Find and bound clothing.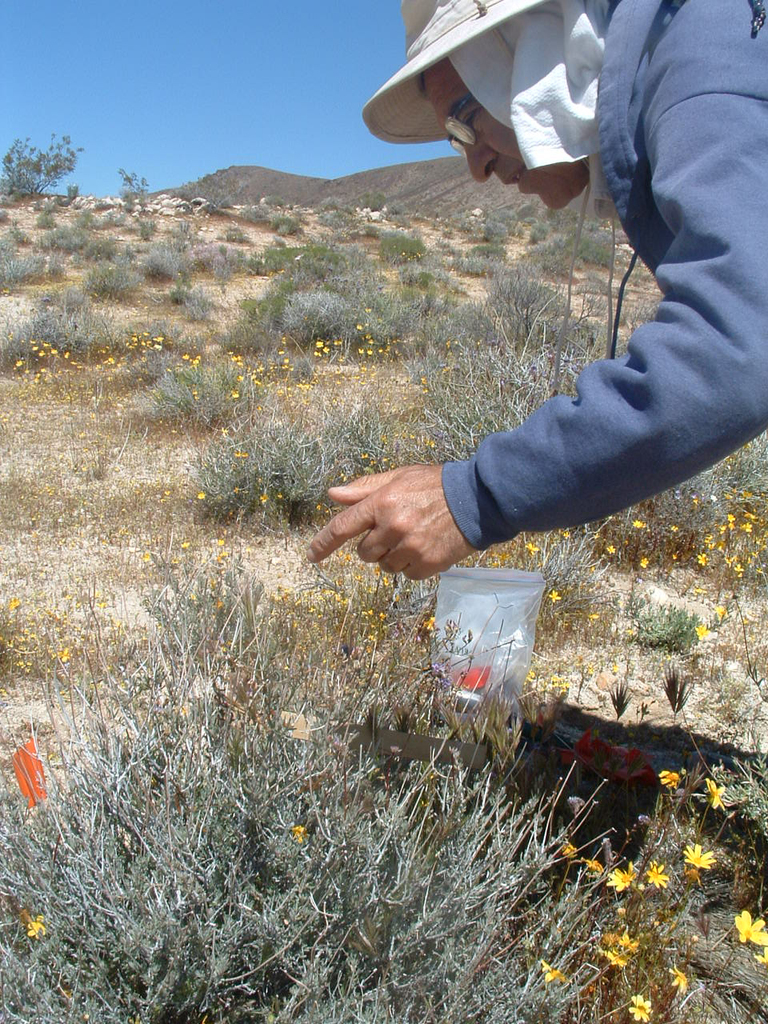
Bound: bbox(354, 58, 752, 590).
